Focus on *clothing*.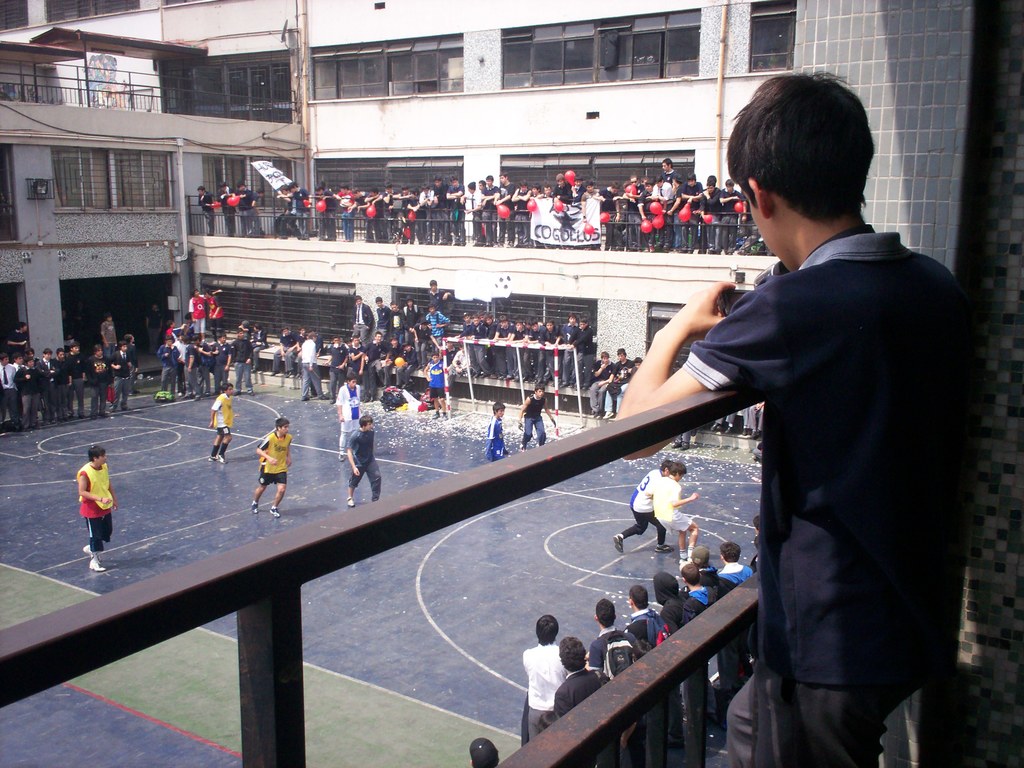
Focused at box=[488, 415, 514, 458].
